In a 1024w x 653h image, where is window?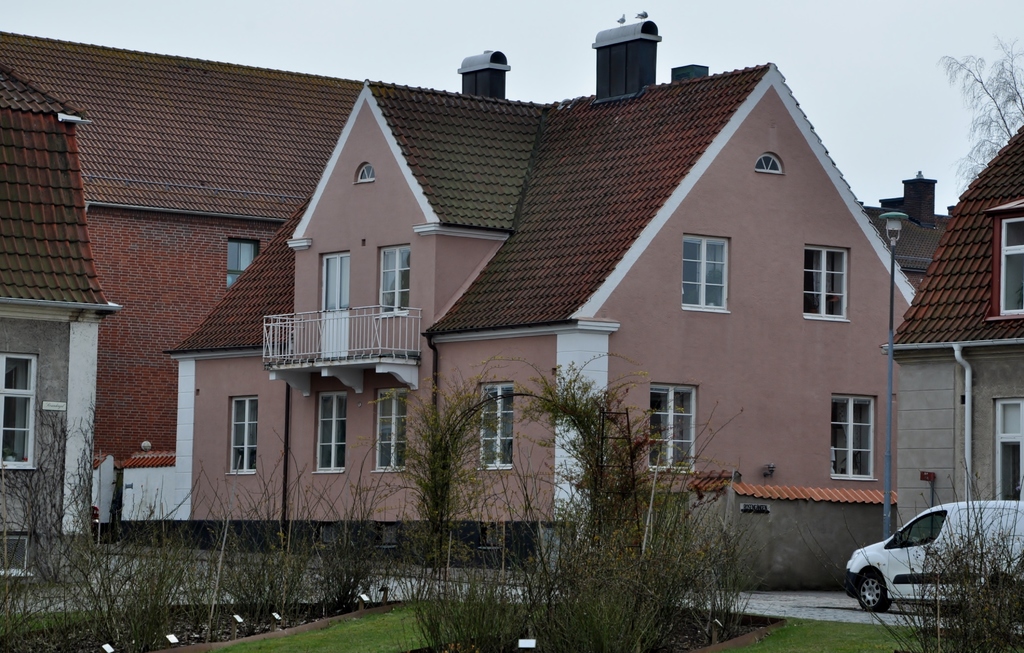
678/234/734/313.
